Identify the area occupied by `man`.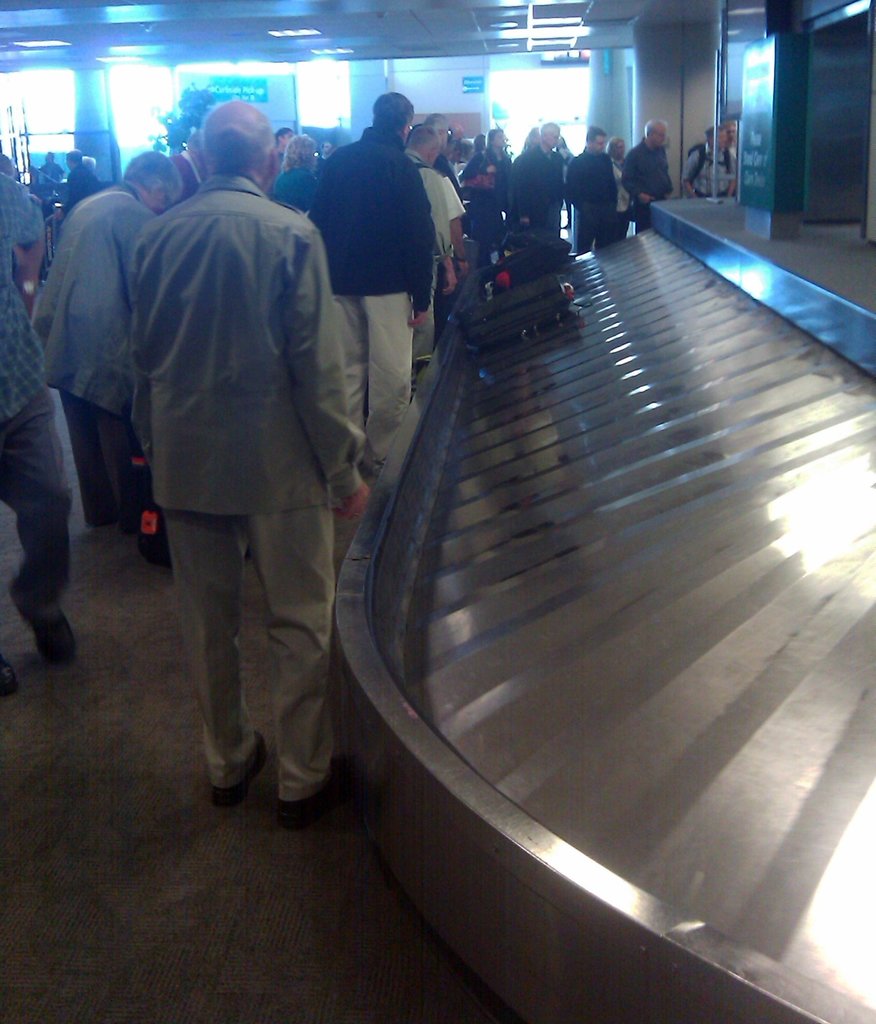
Area: <region>567, 128, 623, 250</region>.
